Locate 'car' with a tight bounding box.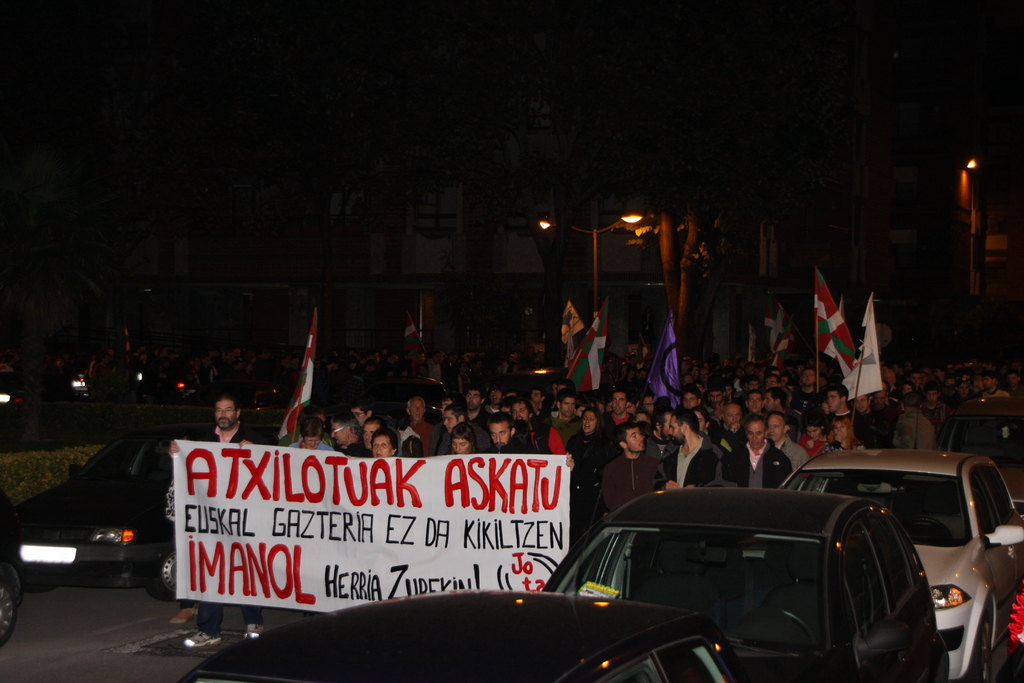
left=783, top=451, right=1023, bottom=682.
